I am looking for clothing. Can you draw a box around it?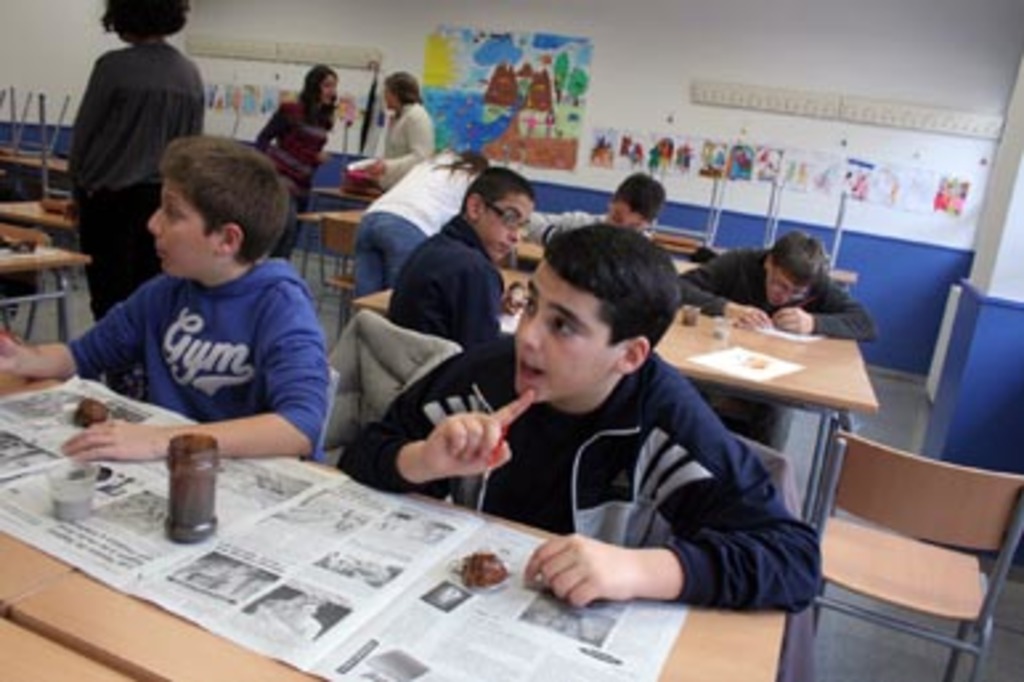
Sure, the bounding box is left=58, top=188, right=337, bottom=464.
